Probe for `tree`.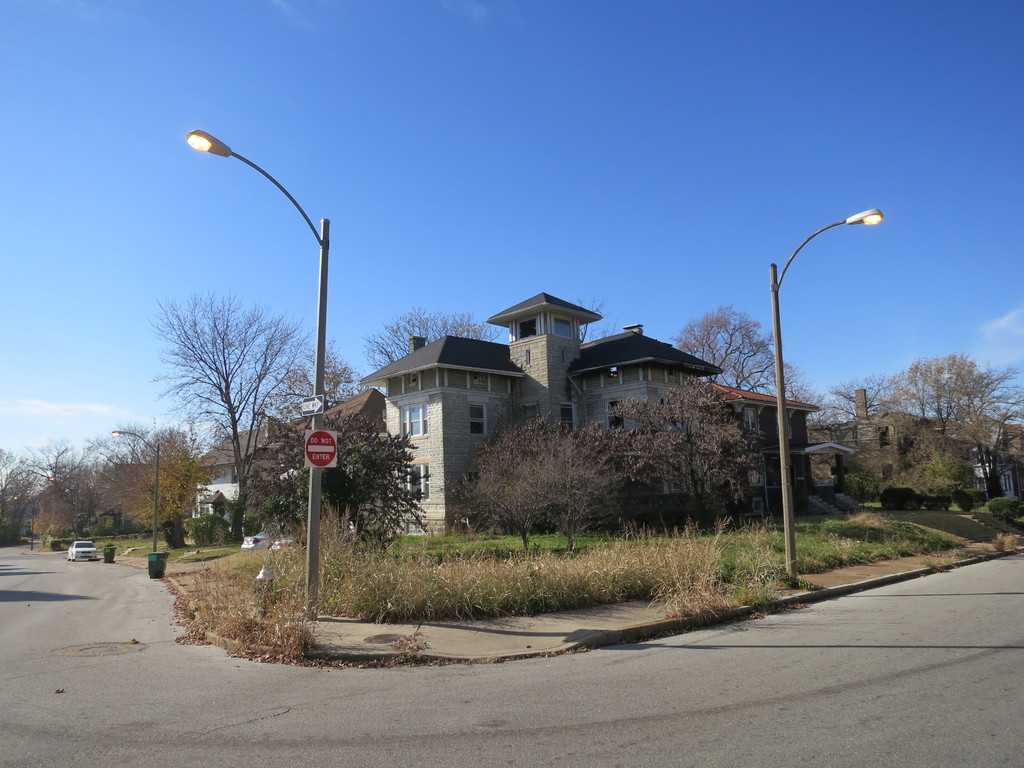
Probe result: detection(568, 388, 769, 512).
